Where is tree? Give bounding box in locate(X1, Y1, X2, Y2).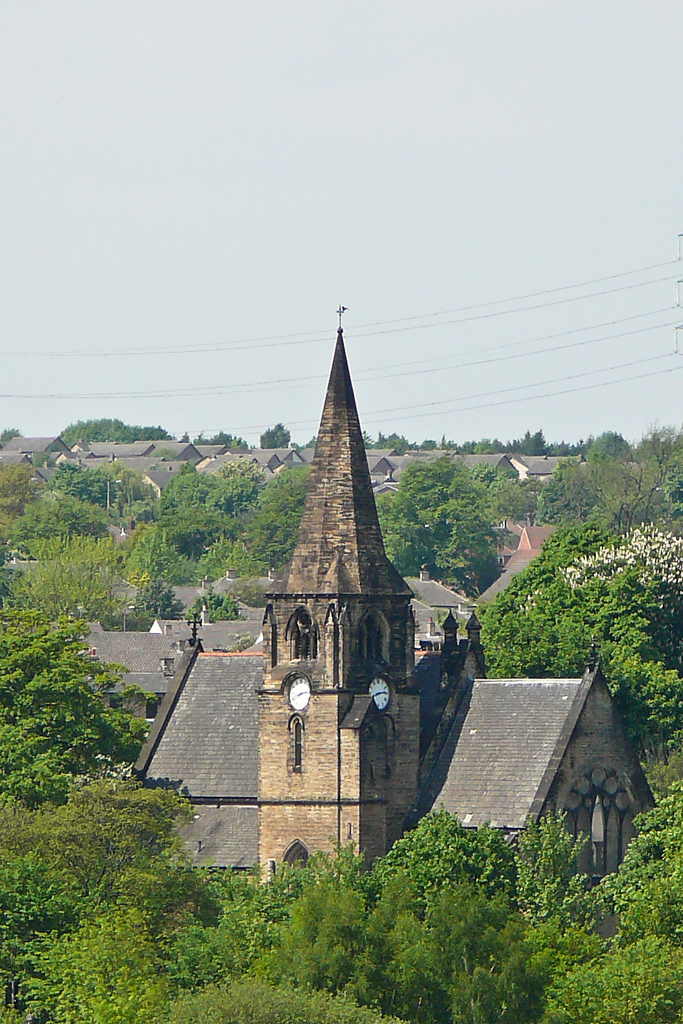
locate(9, 488, 133, 585).
